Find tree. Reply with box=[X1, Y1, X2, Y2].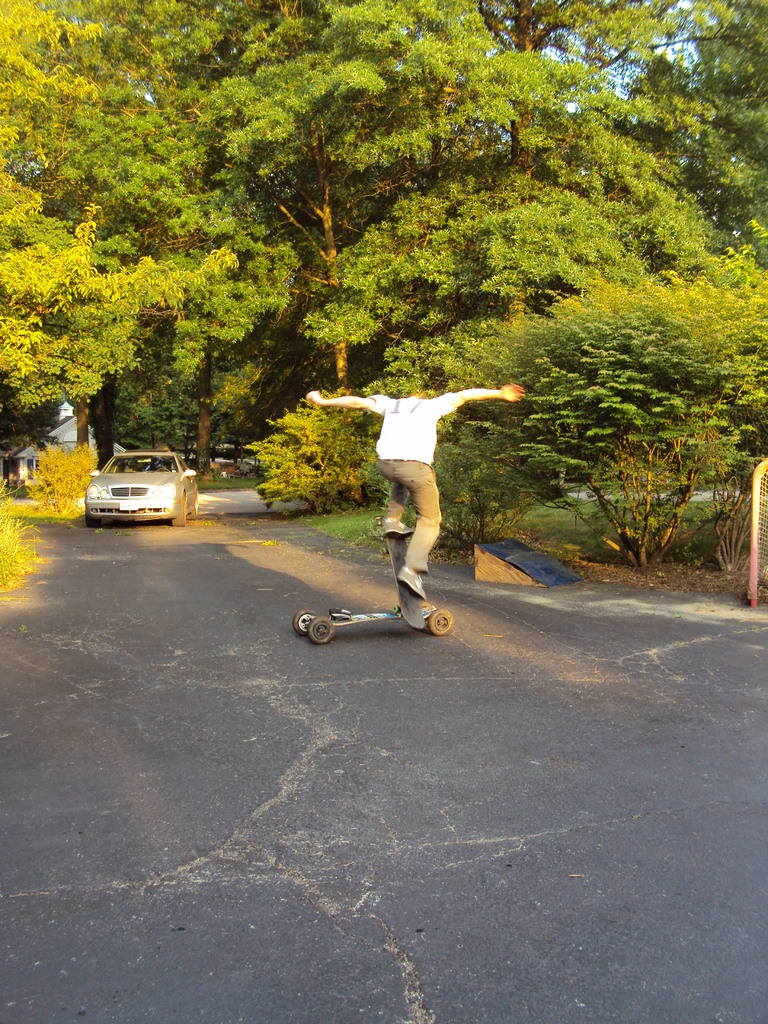
box=[185, 0, 639, 422].
